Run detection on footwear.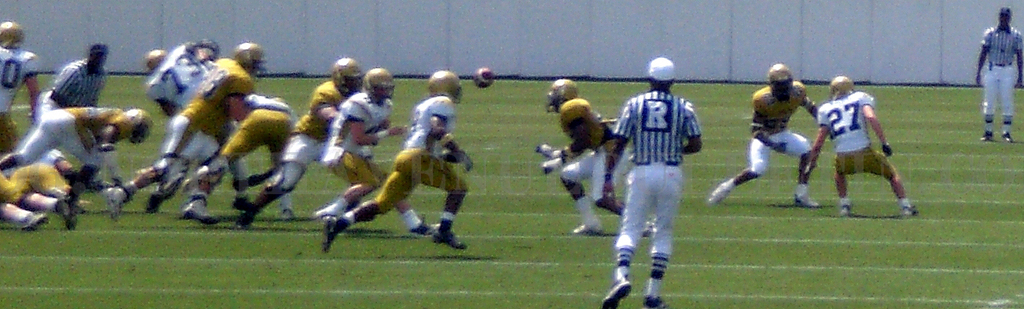
Result: [568, 225, 608, 238].
